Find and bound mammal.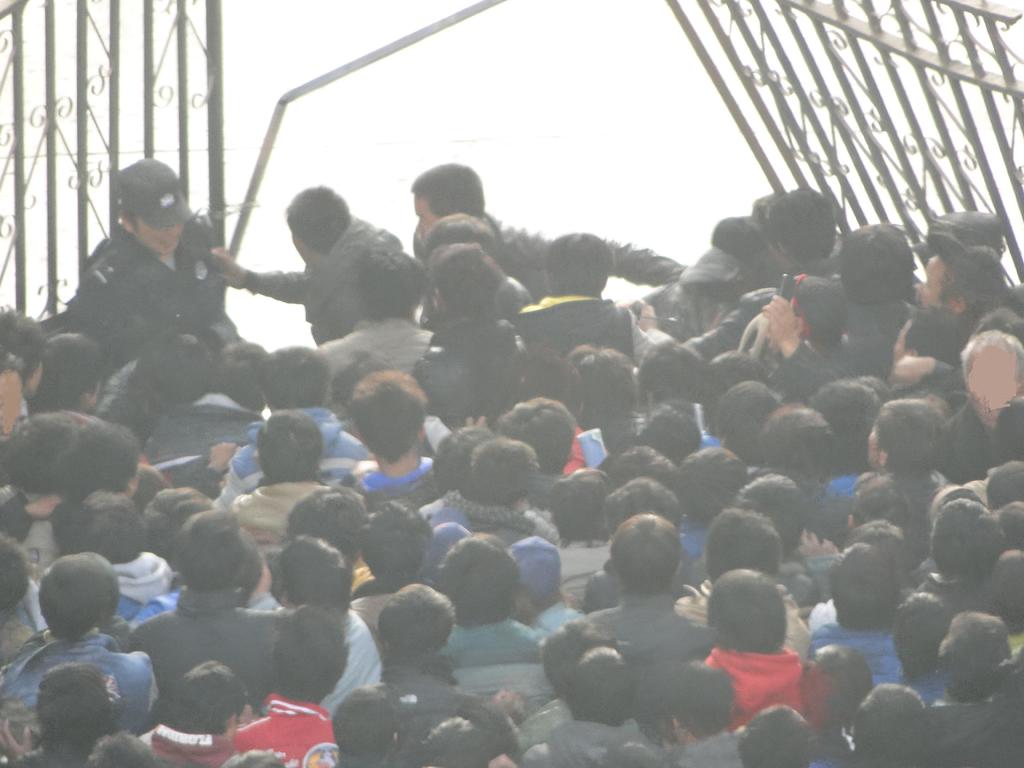
Bound: bbox(220, 344, 378, 504).
